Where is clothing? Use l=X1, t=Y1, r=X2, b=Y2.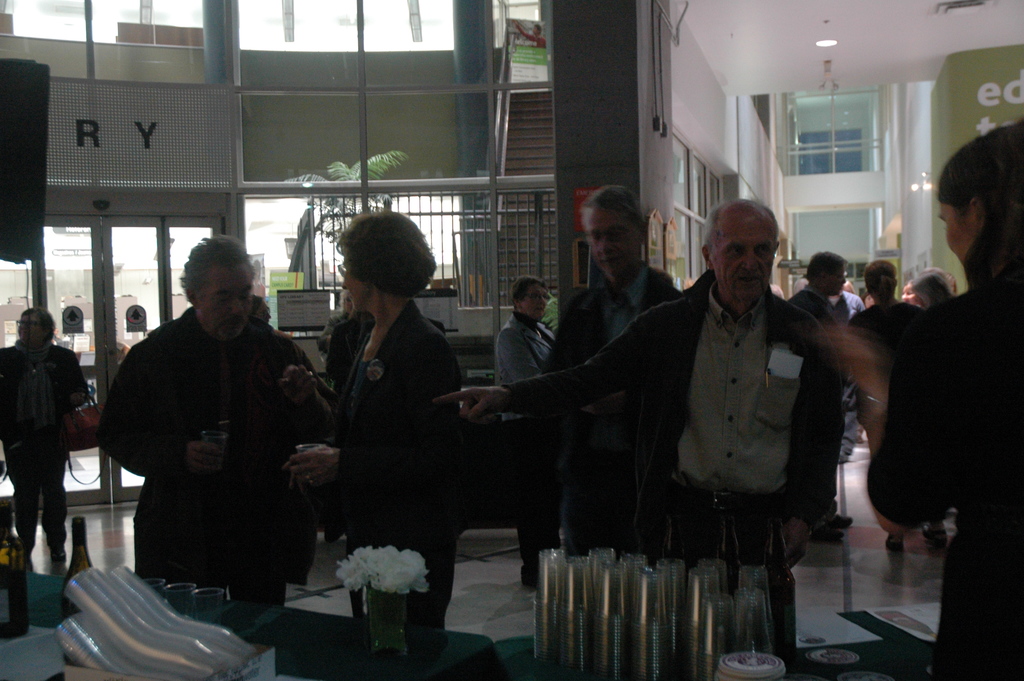
l=782, t=280, r=851, b=465.
